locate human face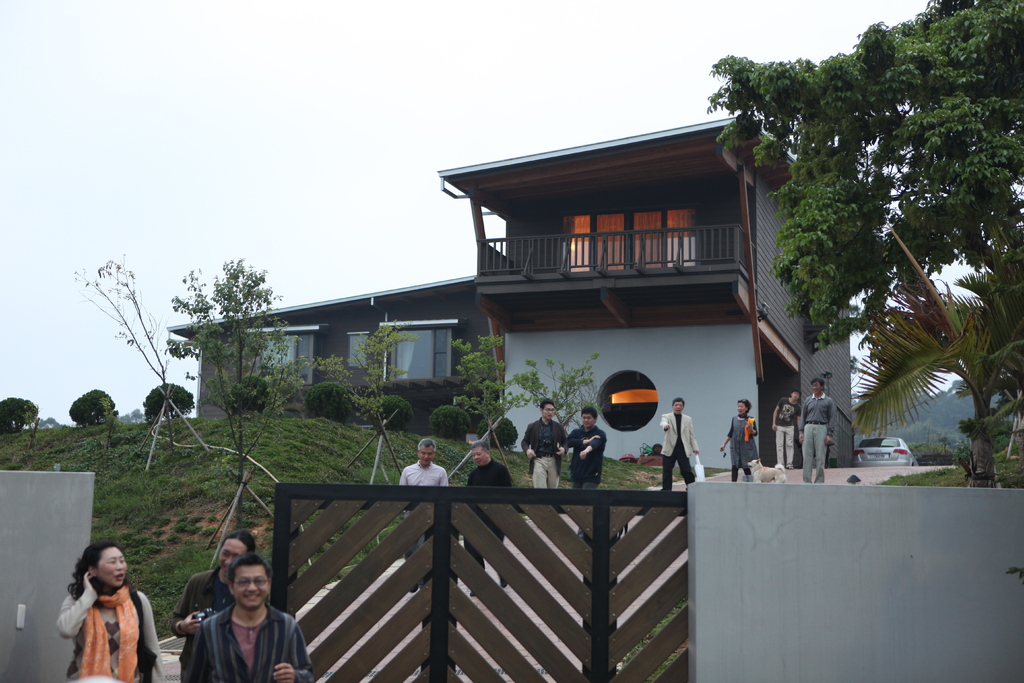
pyautogui.locateOnScreen(234, 567, 269, 607)
